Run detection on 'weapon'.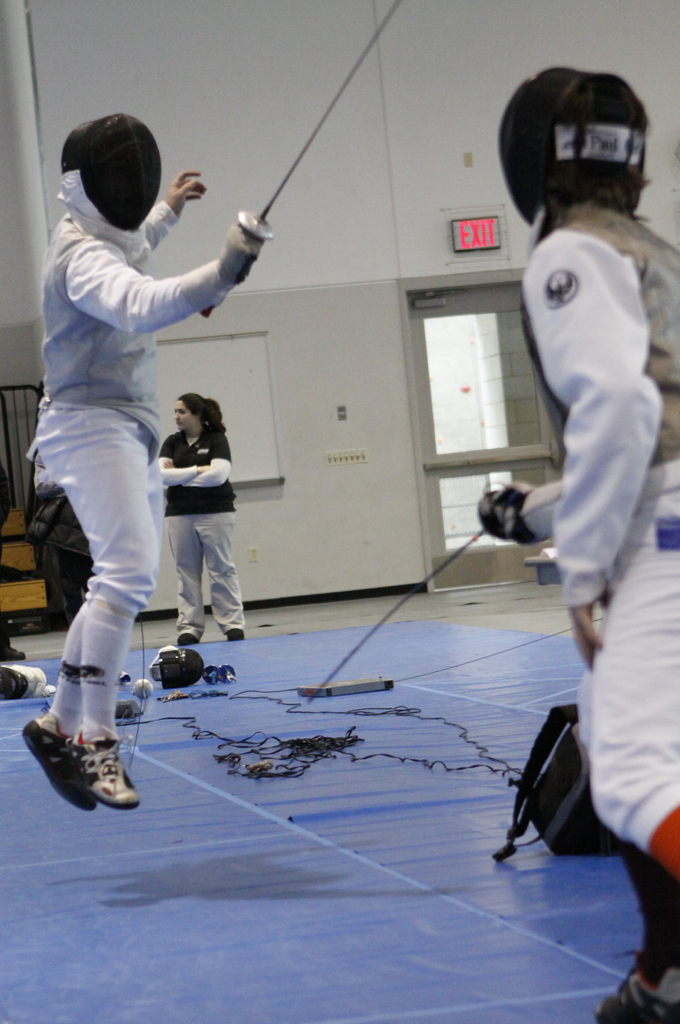
Result: [left=209, top=0, right=398, bottom=323].
